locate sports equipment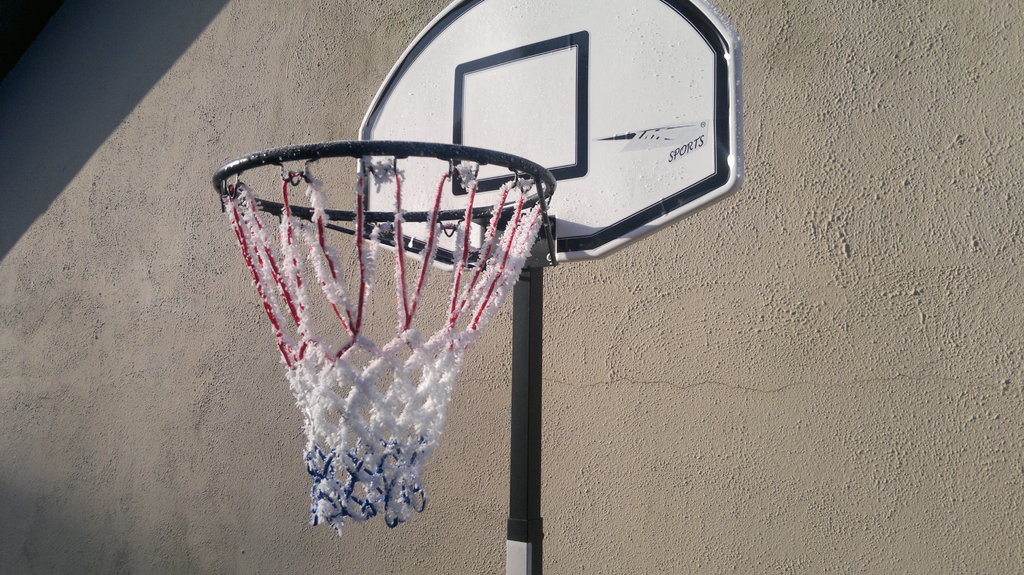
bbox=[213, 141, 556, 531]
